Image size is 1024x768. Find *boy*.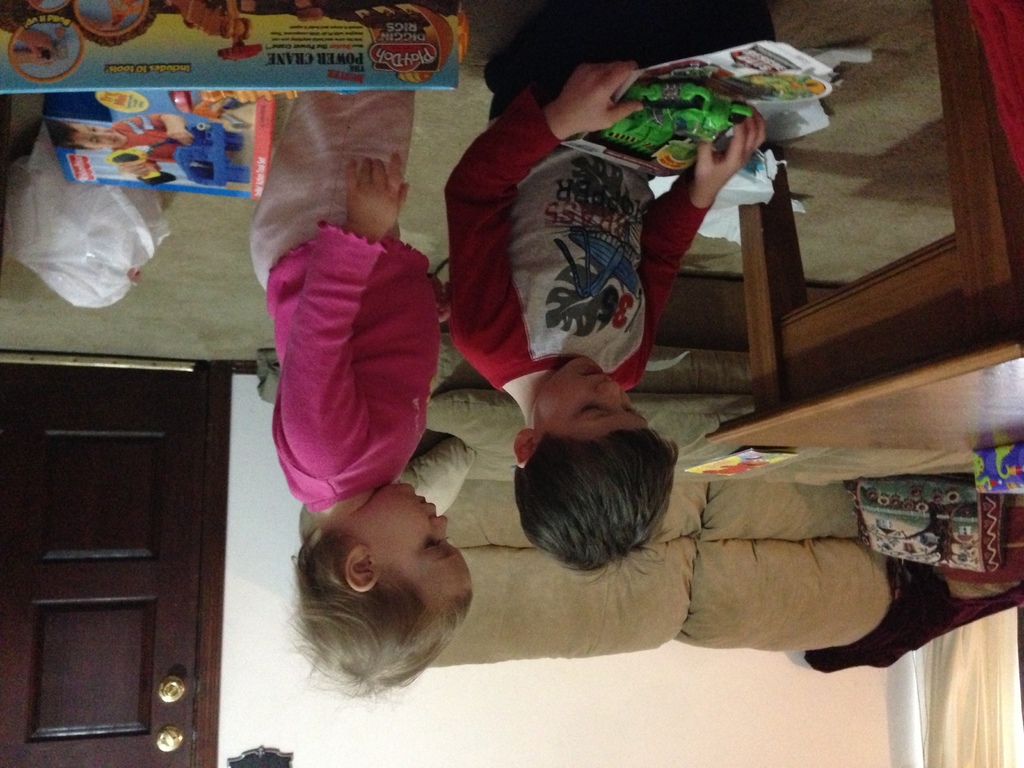
region(442, 0, 777, 605).
